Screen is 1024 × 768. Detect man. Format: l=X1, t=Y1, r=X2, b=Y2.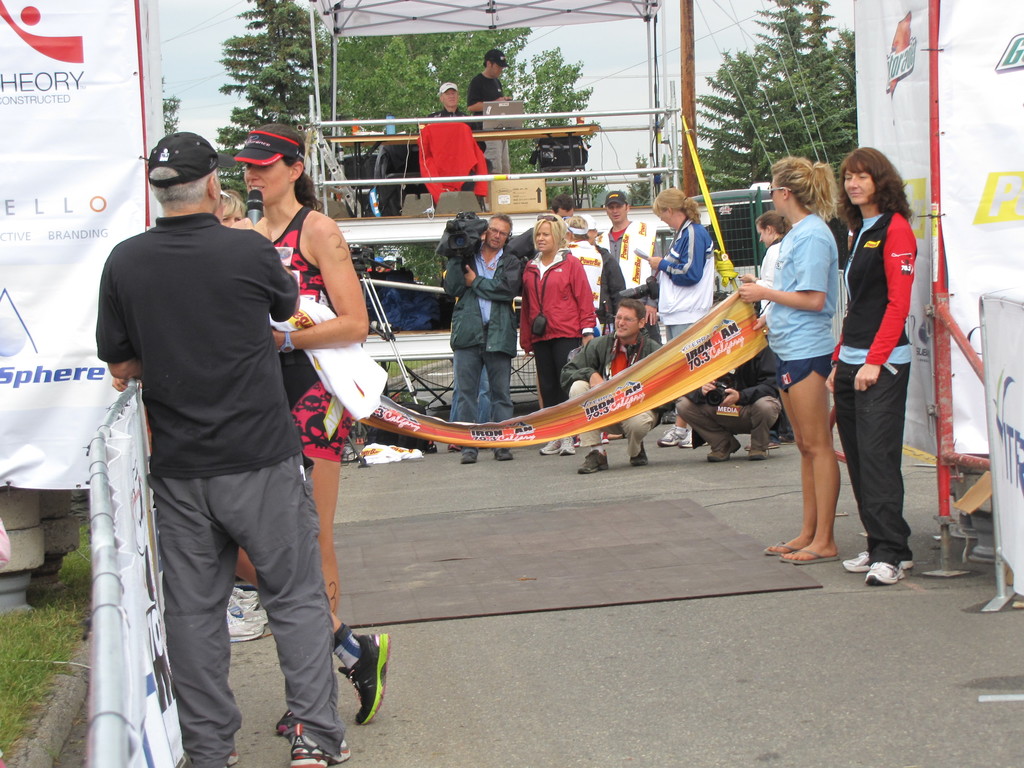
l=552, t=193, r=577, b=223.
